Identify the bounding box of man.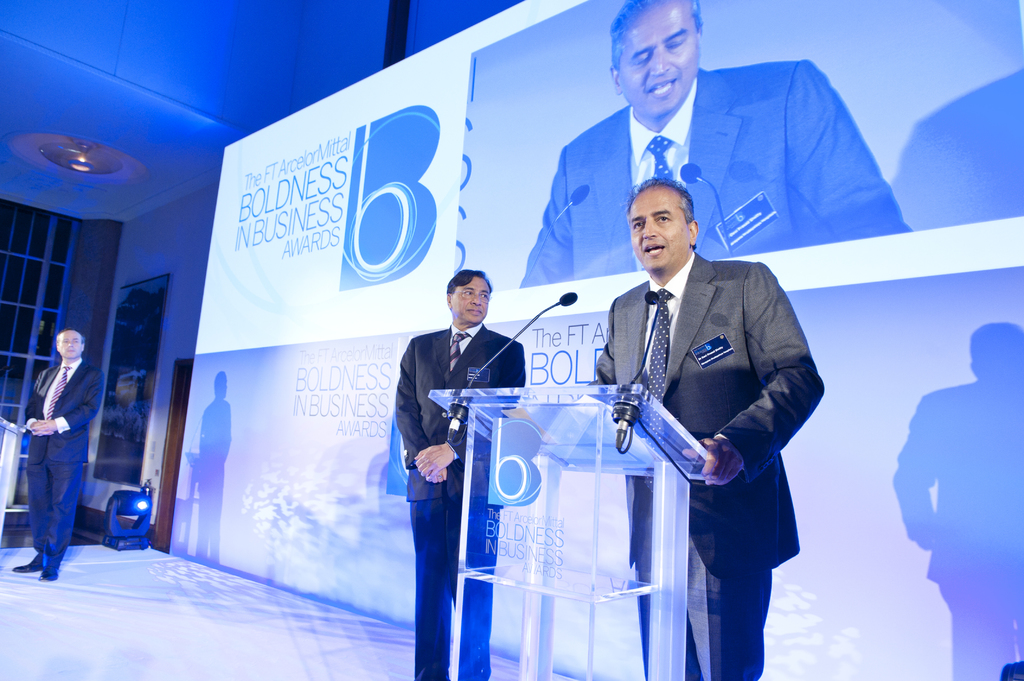
10:326:107:579.
